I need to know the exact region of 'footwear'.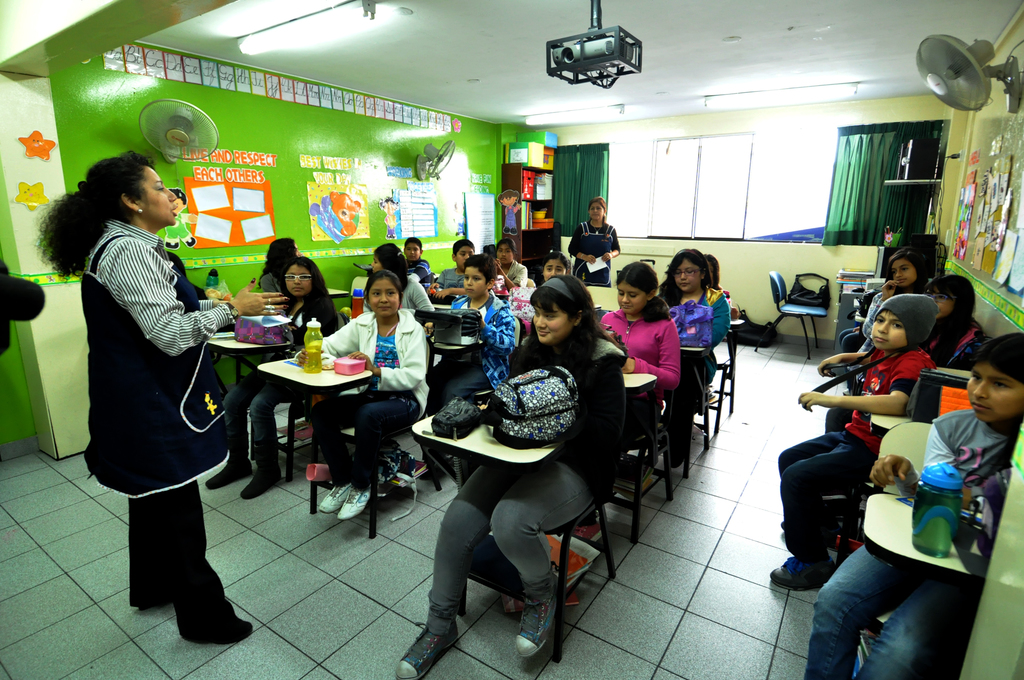
Region: Rect(509, 587, 561, 660).
